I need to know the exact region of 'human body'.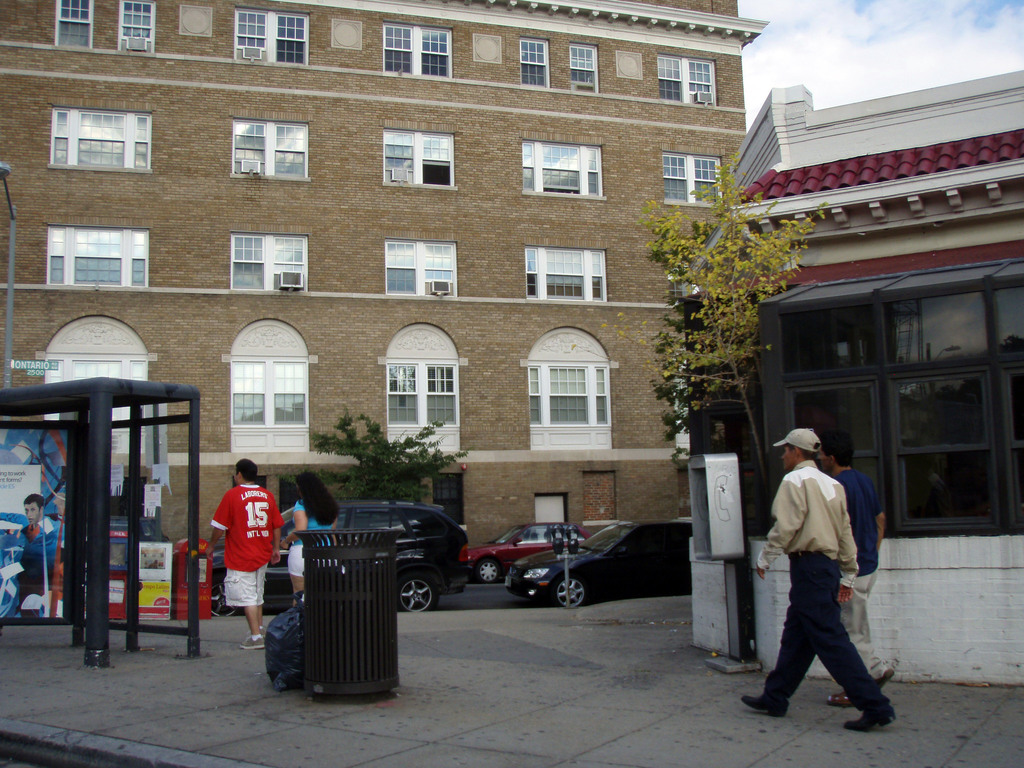
Region: 822 467 894 704.
